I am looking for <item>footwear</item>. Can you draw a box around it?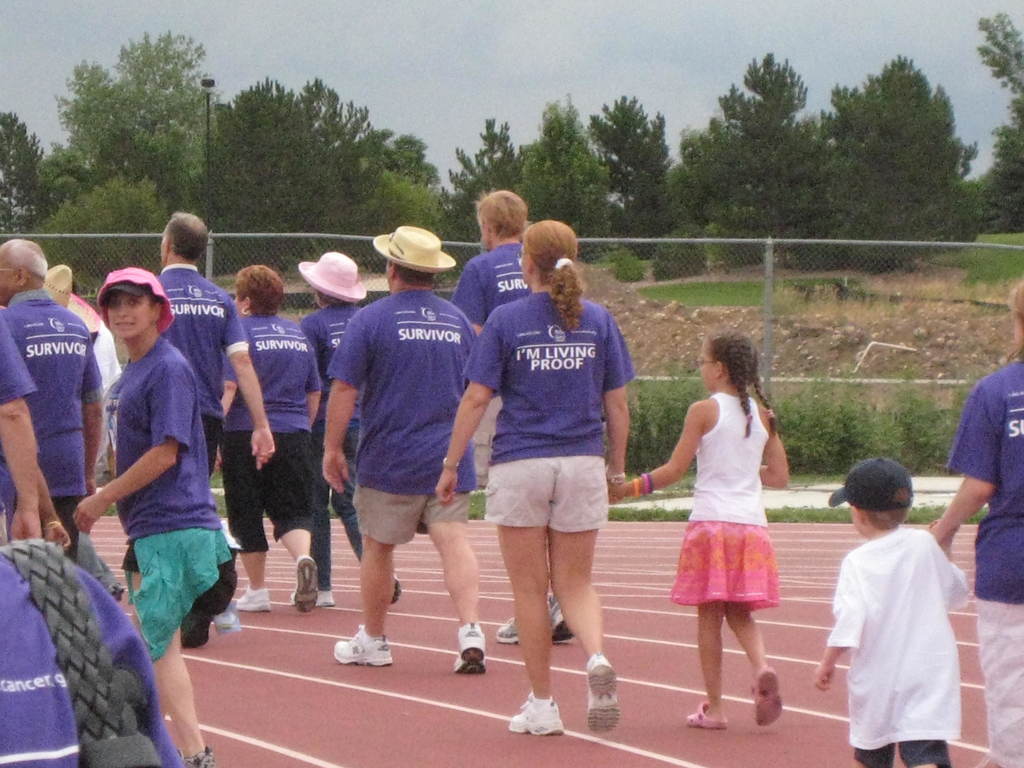
Sure, the bounding box is box=[749, 666, 788, 730].
